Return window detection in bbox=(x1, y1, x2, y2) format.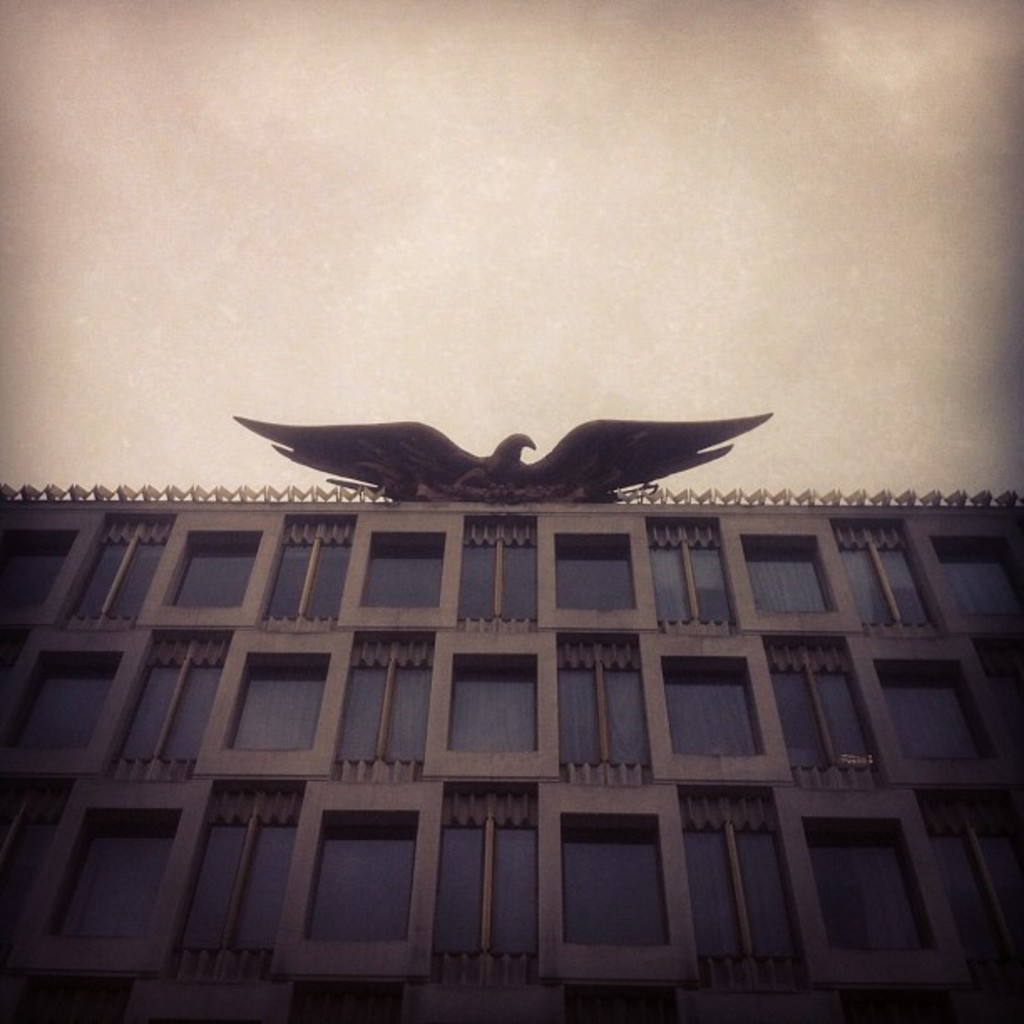
bbox=(566, 818, 693, 962).
